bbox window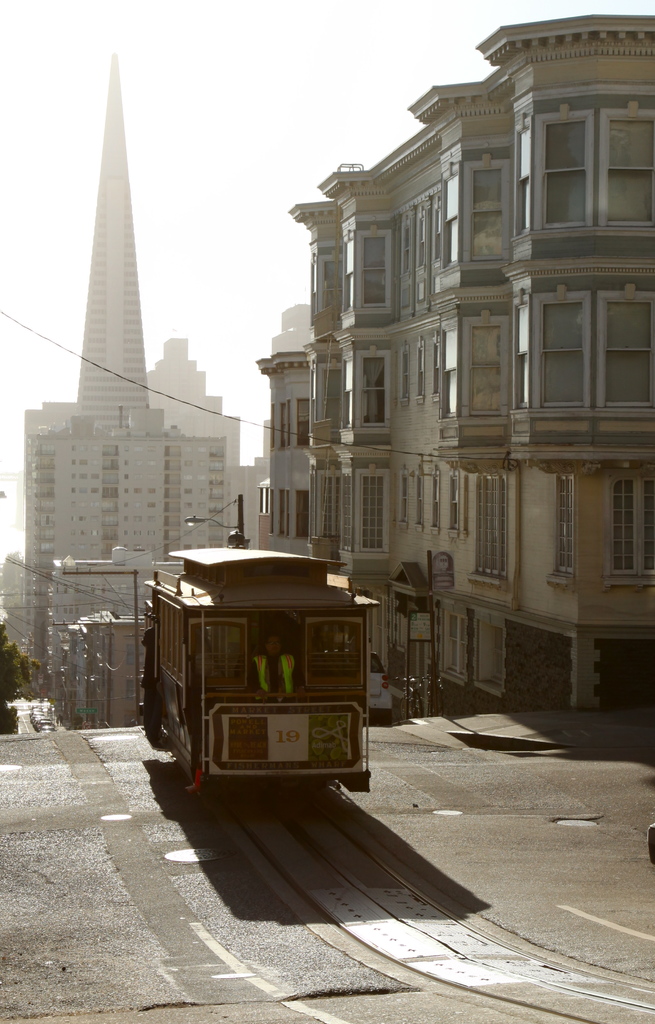
(left=295, top=488, right=316, bottom=540)
